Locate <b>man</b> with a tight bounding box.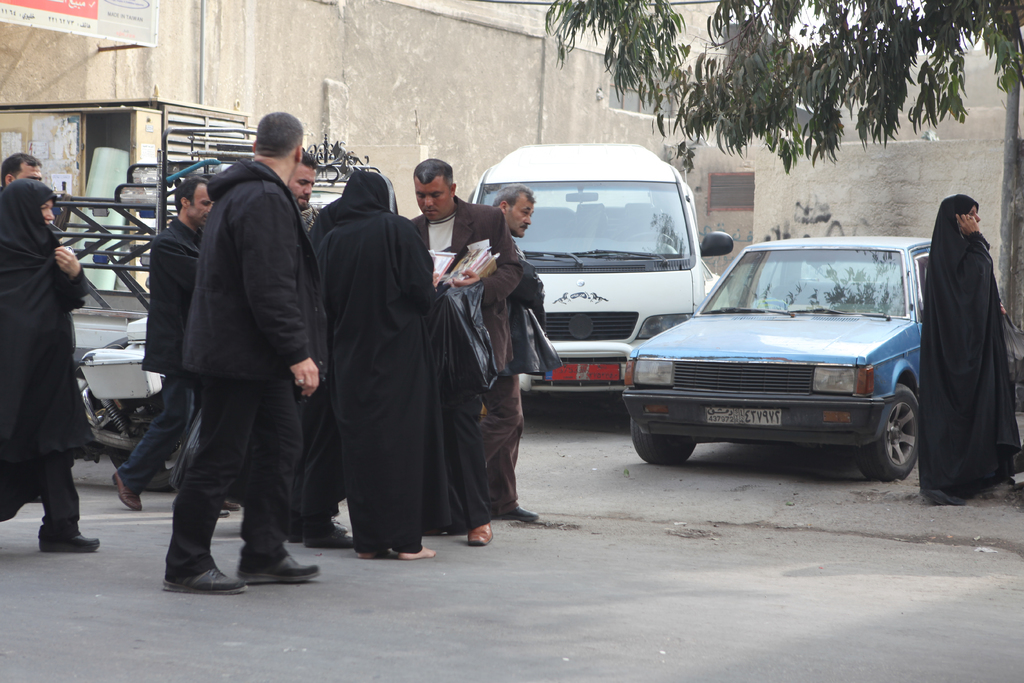
box(0, 151, 46, 190).
